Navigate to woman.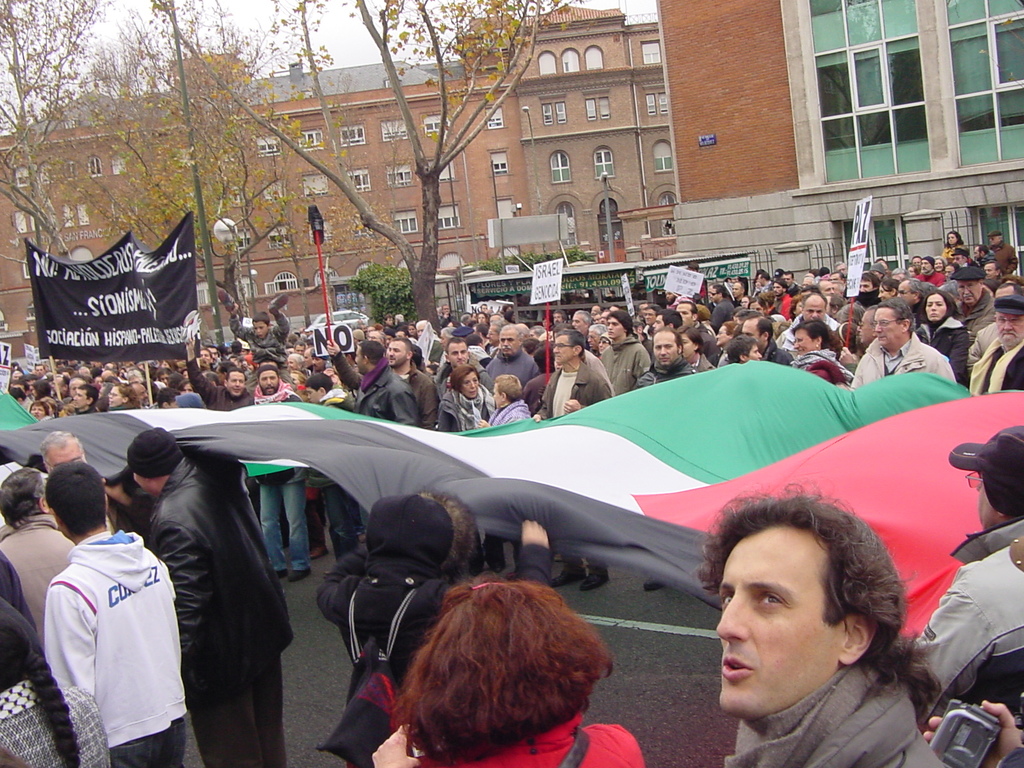
Navigation target: select_region(941, 226, 966, 260).
